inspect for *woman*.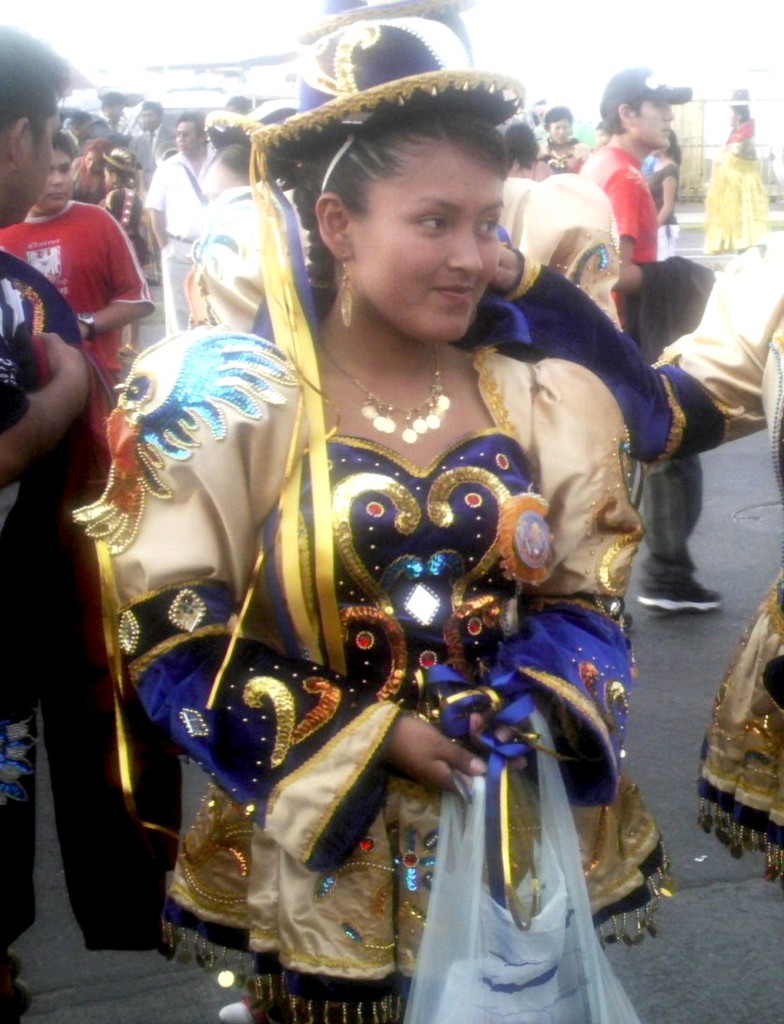
Inspection: {"left": 641, "top": 127, "right": 685, "bottom": 255}.
